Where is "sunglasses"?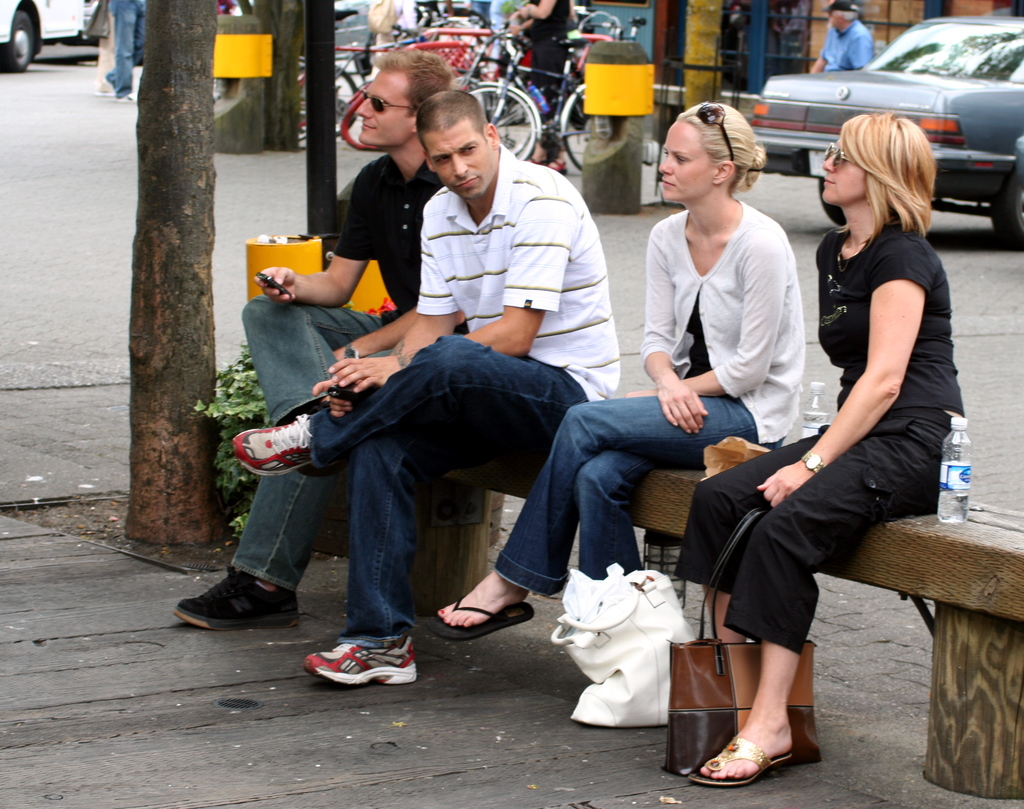
(left=824, top=145, right=851, bottom=165).
